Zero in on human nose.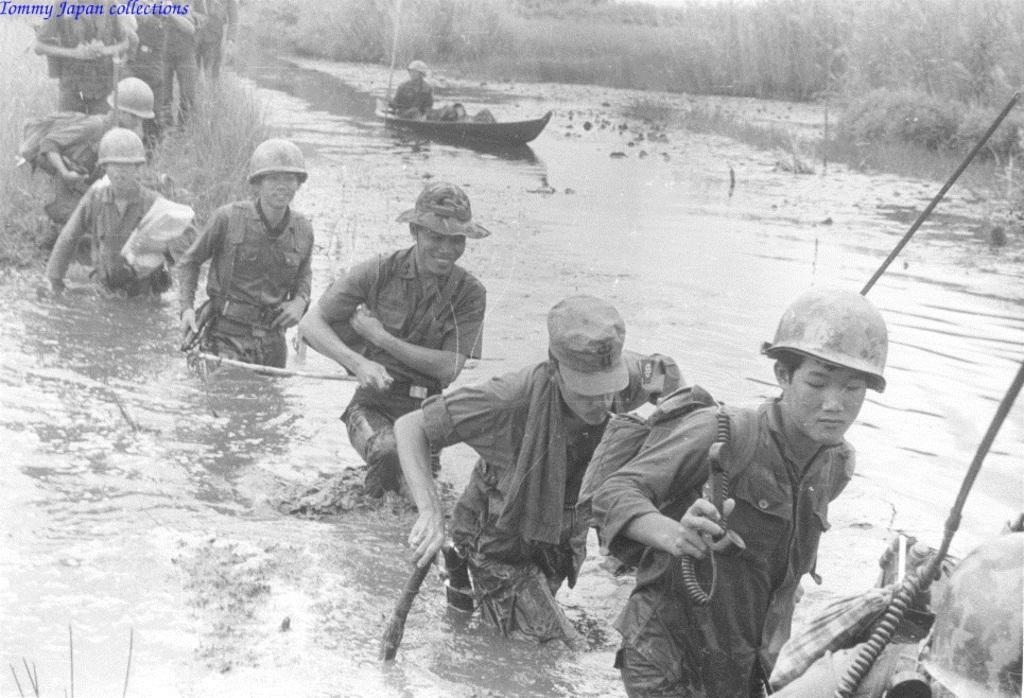
Zeroed in: (439,238,453,255).
